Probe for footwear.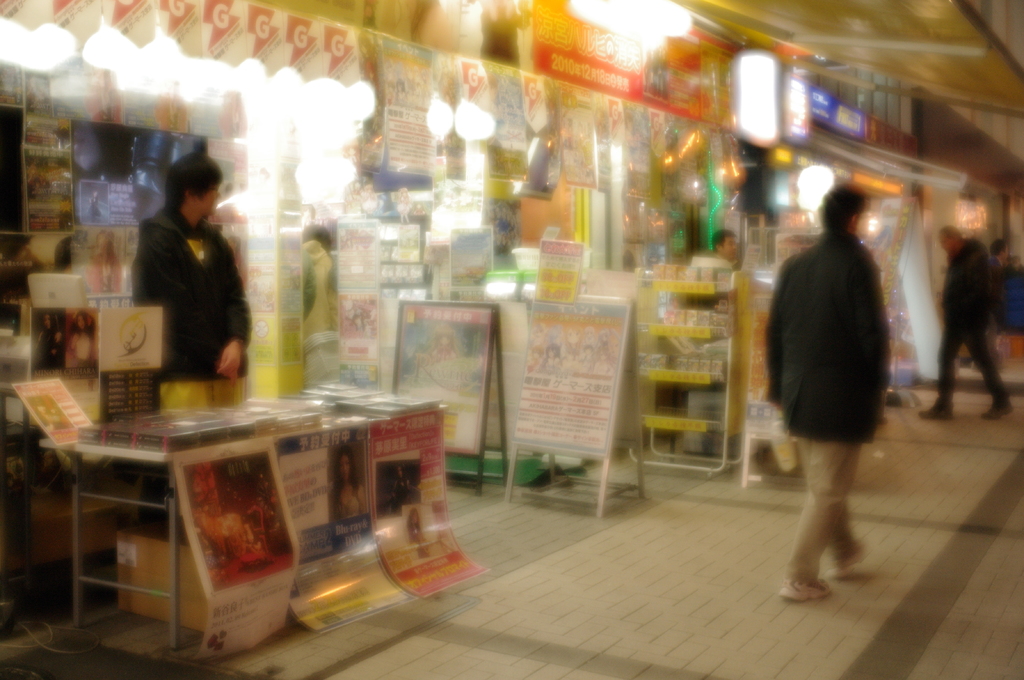
Probe result: {"x1": 917, "y1": 395, "x2": 956, "y2": 420}.
